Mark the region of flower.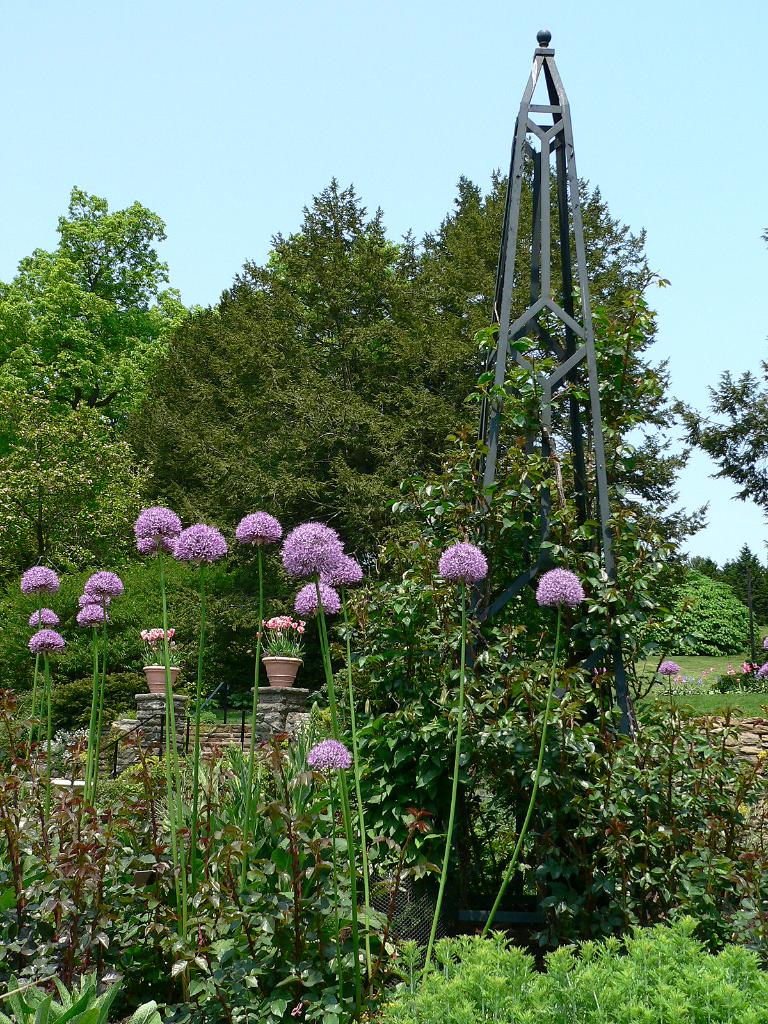
Region: 24 630 70 655.
